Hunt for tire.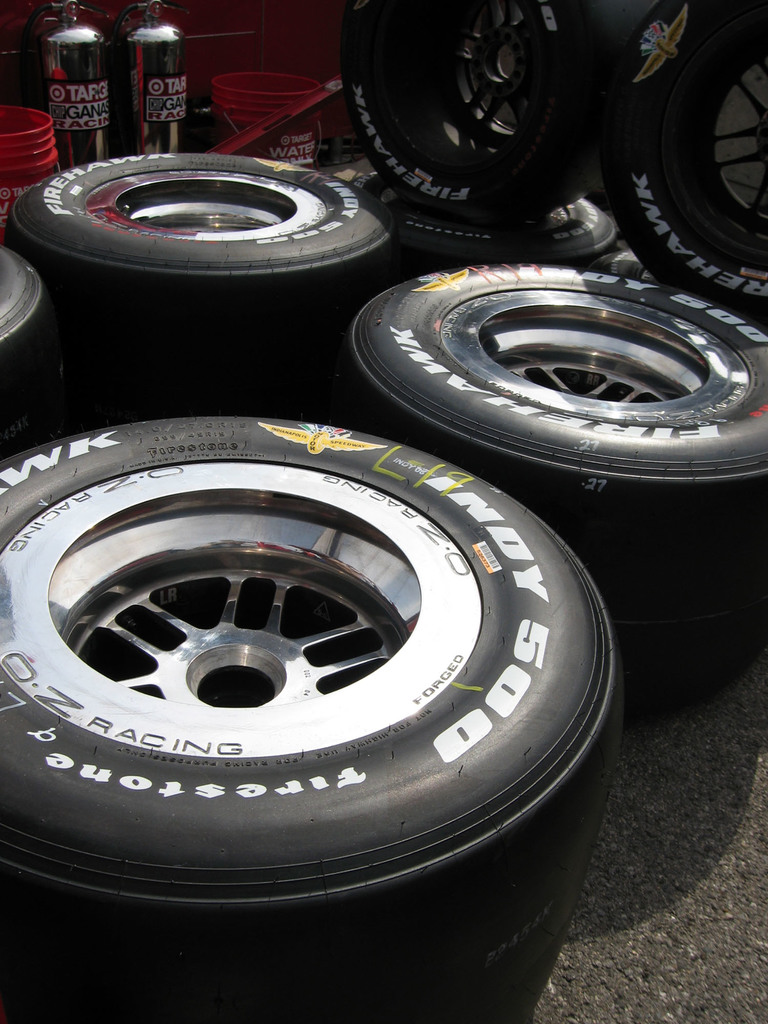
Hunted down at <bbox>0, 245, 53, 420</bbox>.
